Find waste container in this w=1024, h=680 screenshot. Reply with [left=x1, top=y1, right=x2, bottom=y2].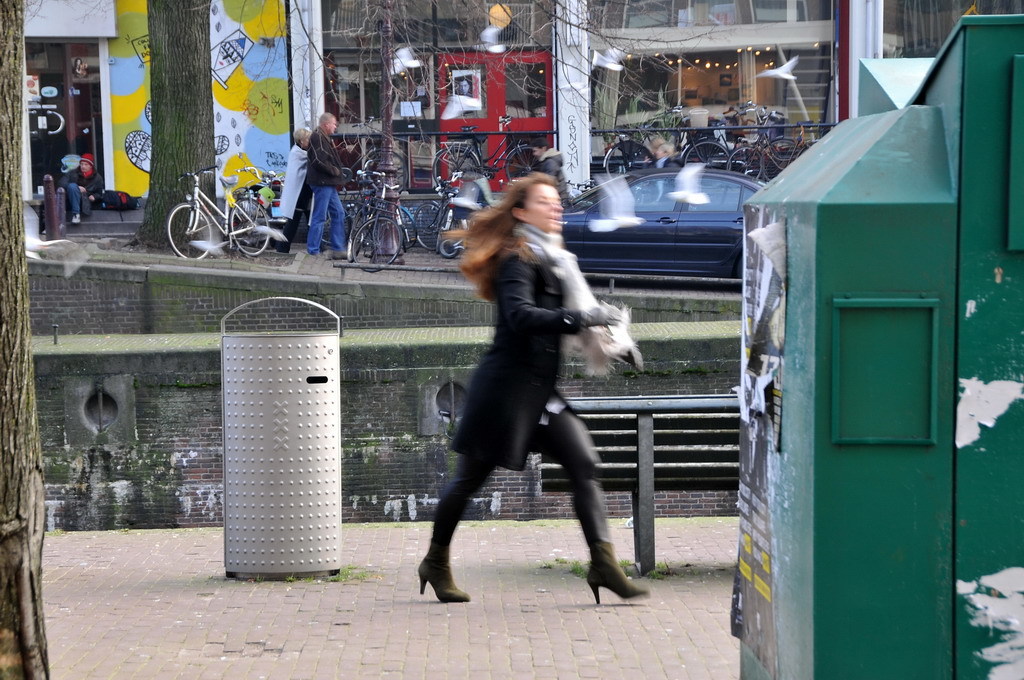
[left=212, top=296, right=353, bottom=585].
